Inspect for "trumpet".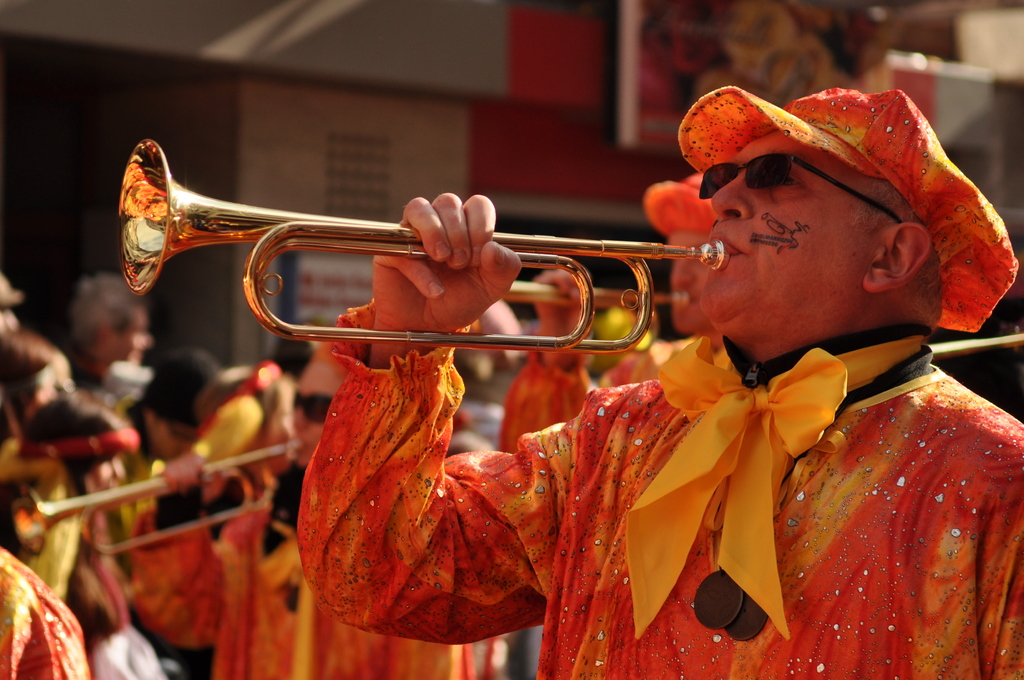
Inspection: [x1=5, y1=438, x2=299, y2=563].
